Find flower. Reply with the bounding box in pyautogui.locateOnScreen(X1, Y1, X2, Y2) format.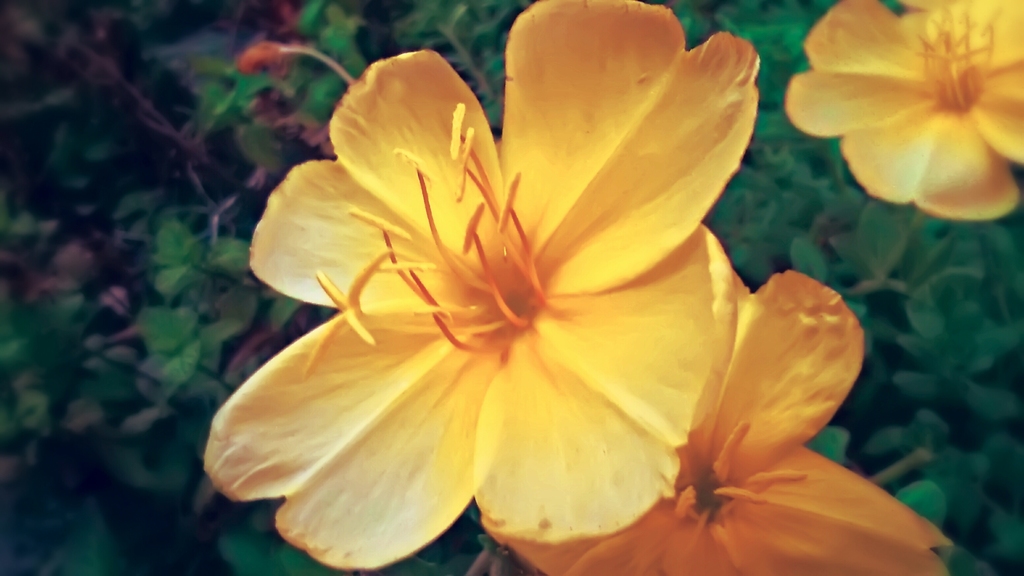
pyautogui.locateOnScreen(480, 268, 952, 575).
